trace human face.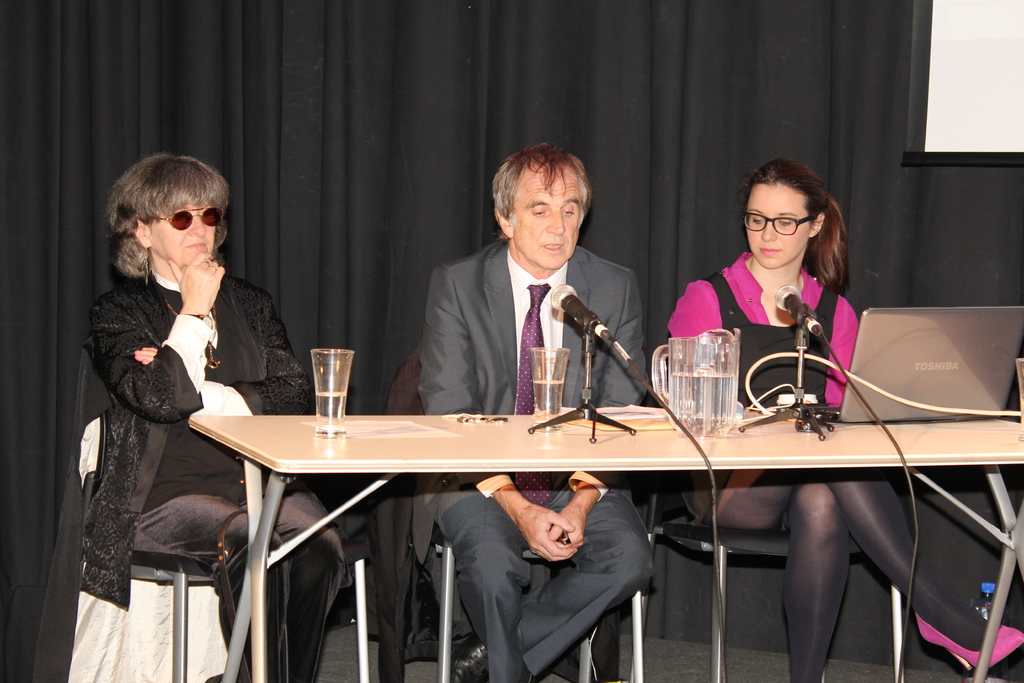
Traced to x1=147, y1=198, x2=212, y2=270.
